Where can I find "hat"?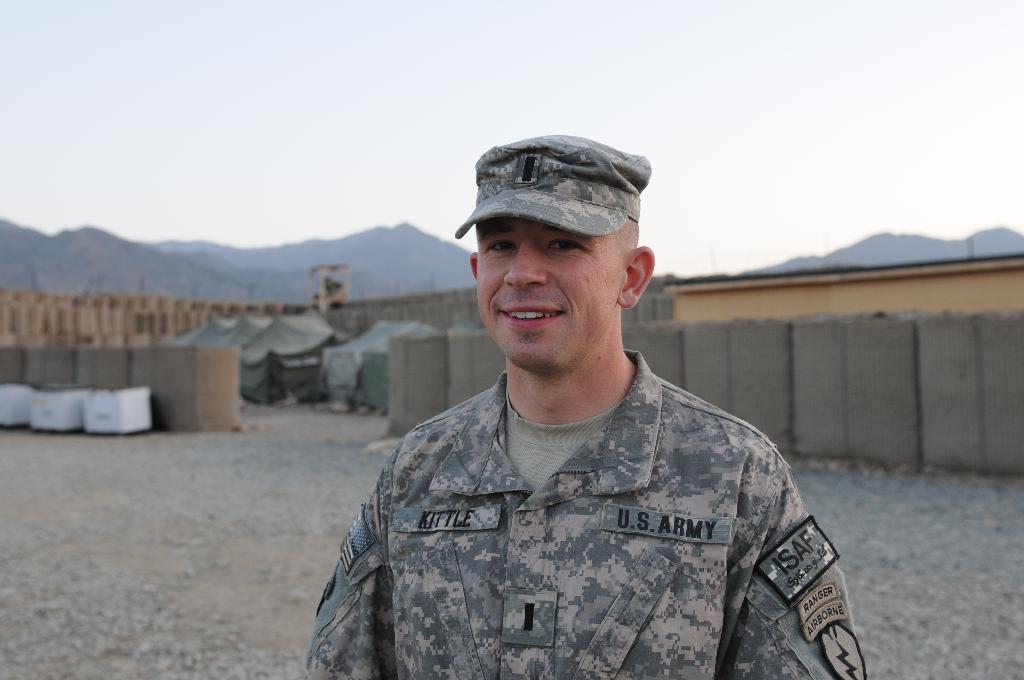
You can find it at 456 131 650 239.
